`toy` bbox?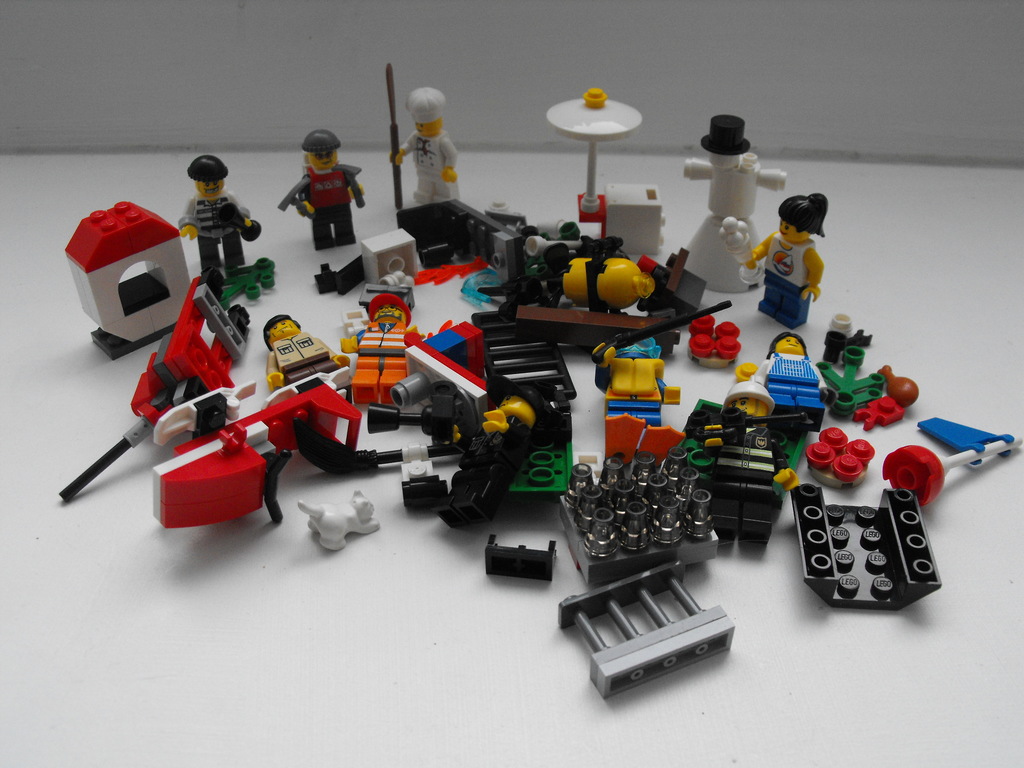
390 318 488 413
